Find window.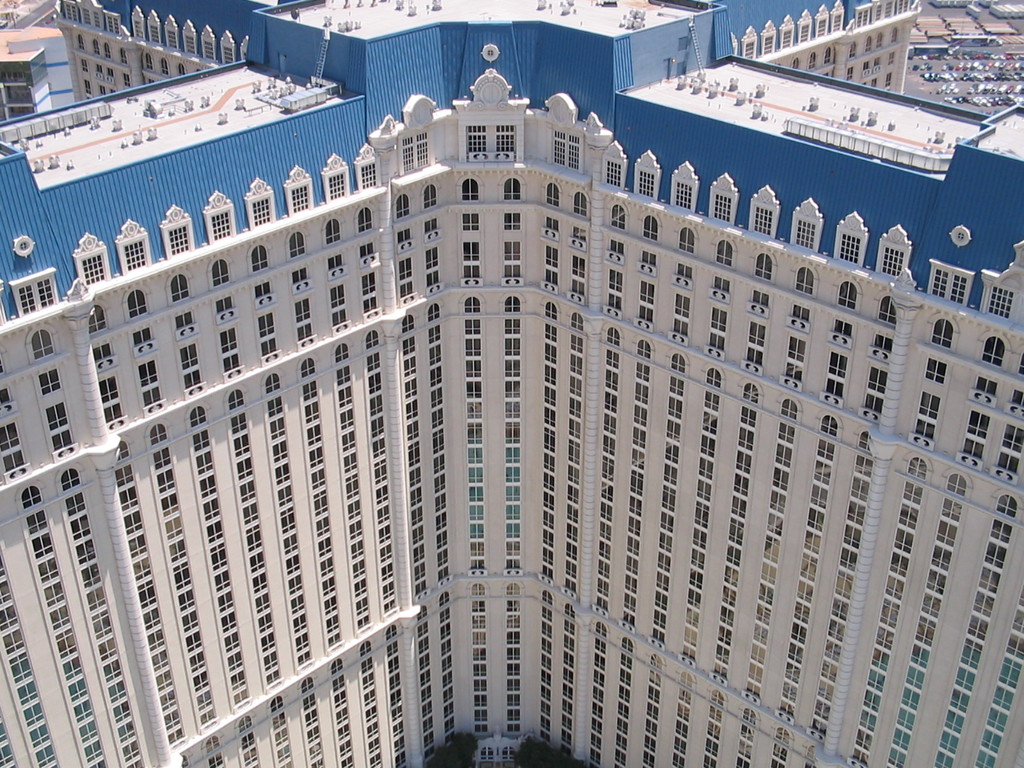
[left=175, top=61, right=186, bottom=77].
